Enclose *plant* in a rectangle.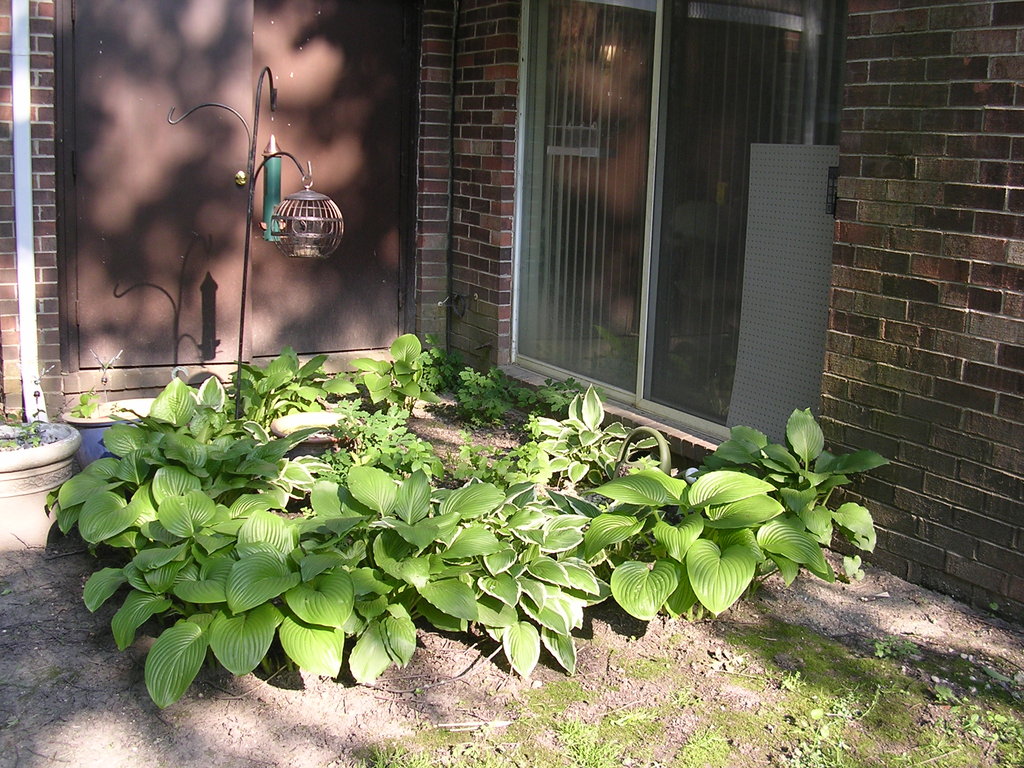
left=446, top=358, right=523, bottom=421.
